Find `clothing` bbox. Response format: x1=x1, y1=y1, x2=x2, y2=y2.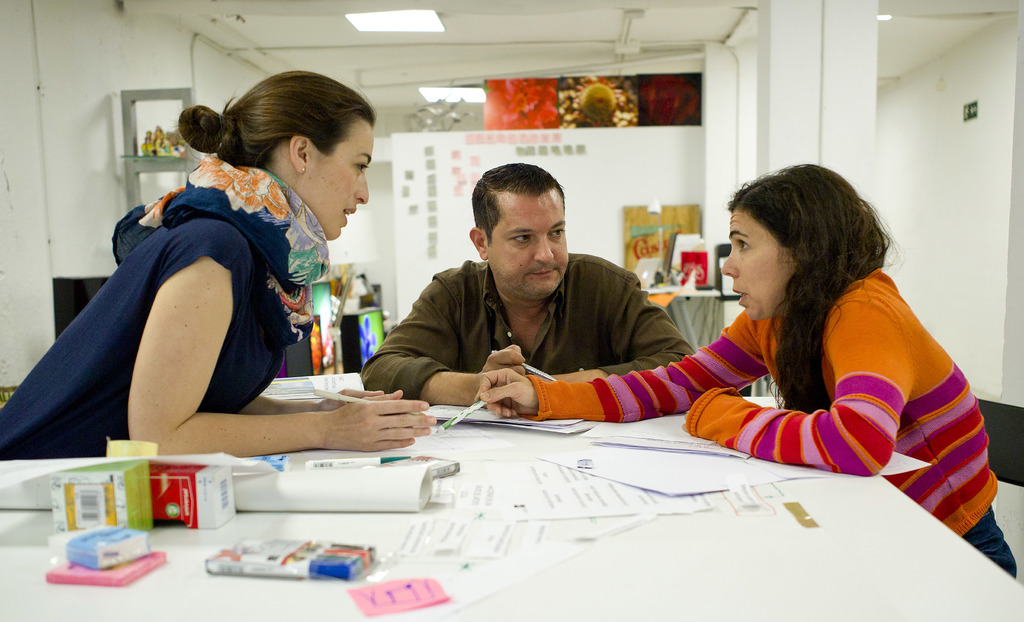
x1=354, y1=212, x2=735, y2=422.
